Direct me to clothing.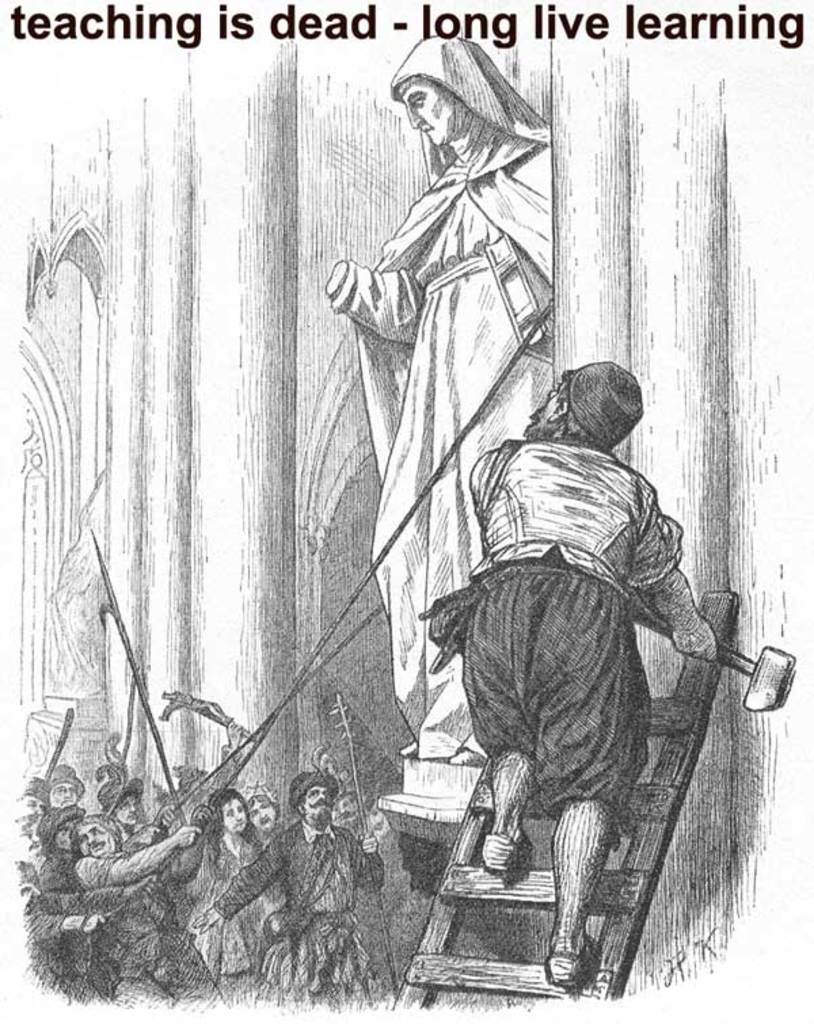
Direction: 14:757:87:882.
